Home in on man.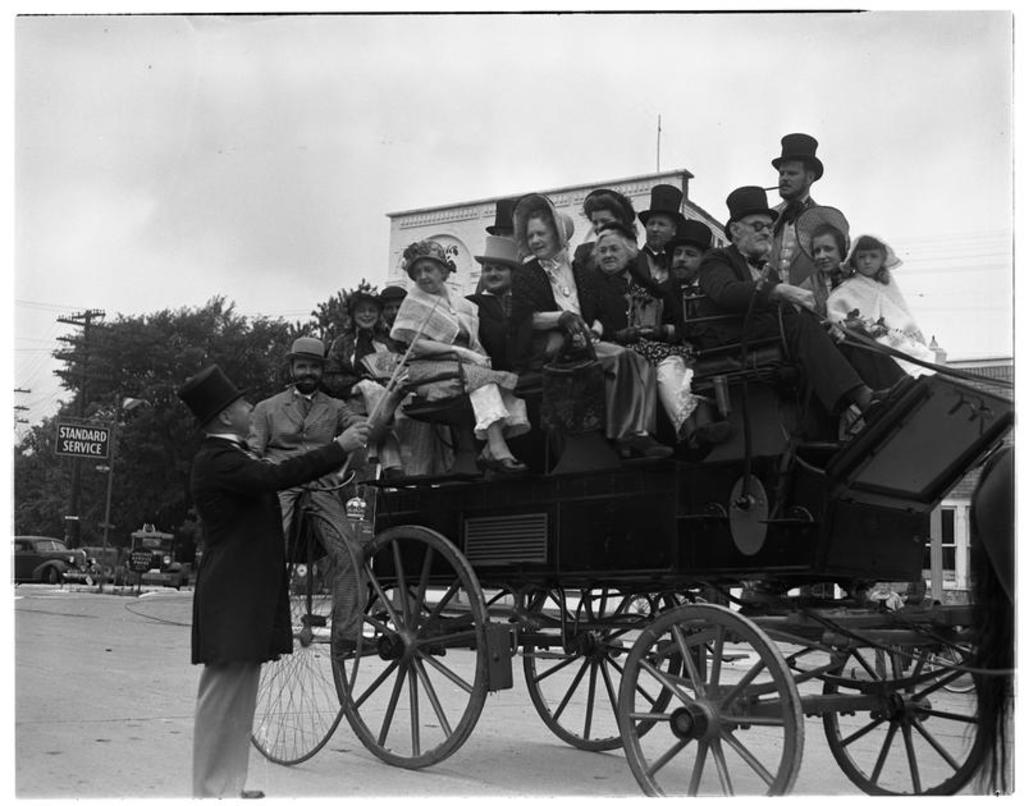
Homed in at {"x1": 696, "y1": 184, "x2": 915, "y2": 427}.
